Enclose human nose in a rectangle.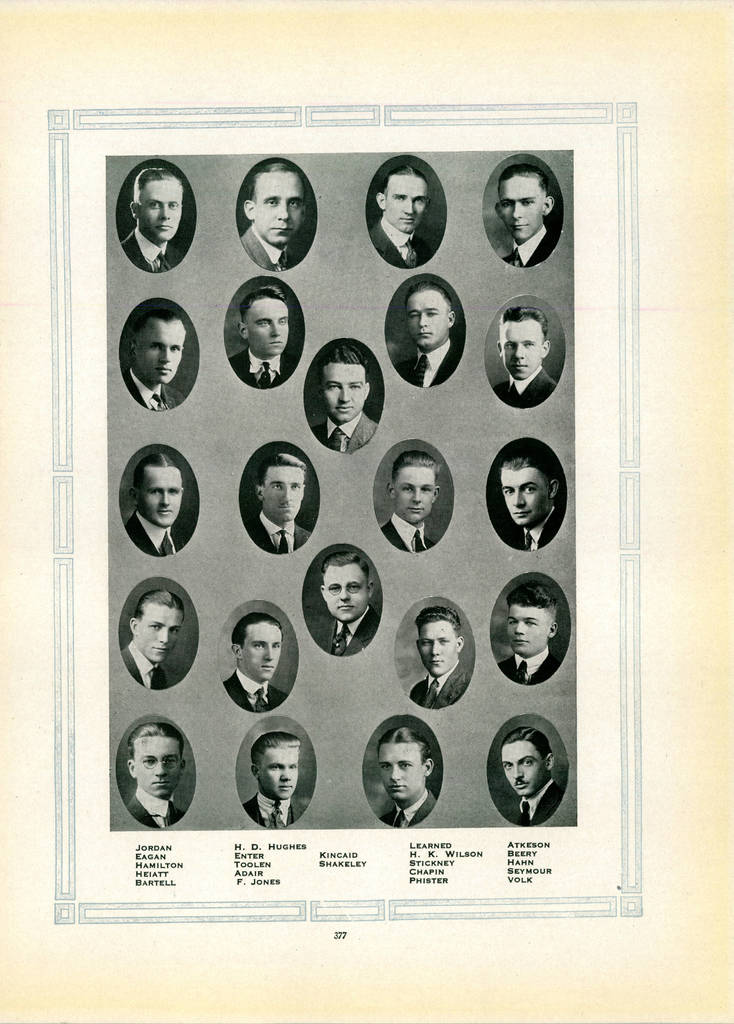
locate(159, 492, 167, 506).
